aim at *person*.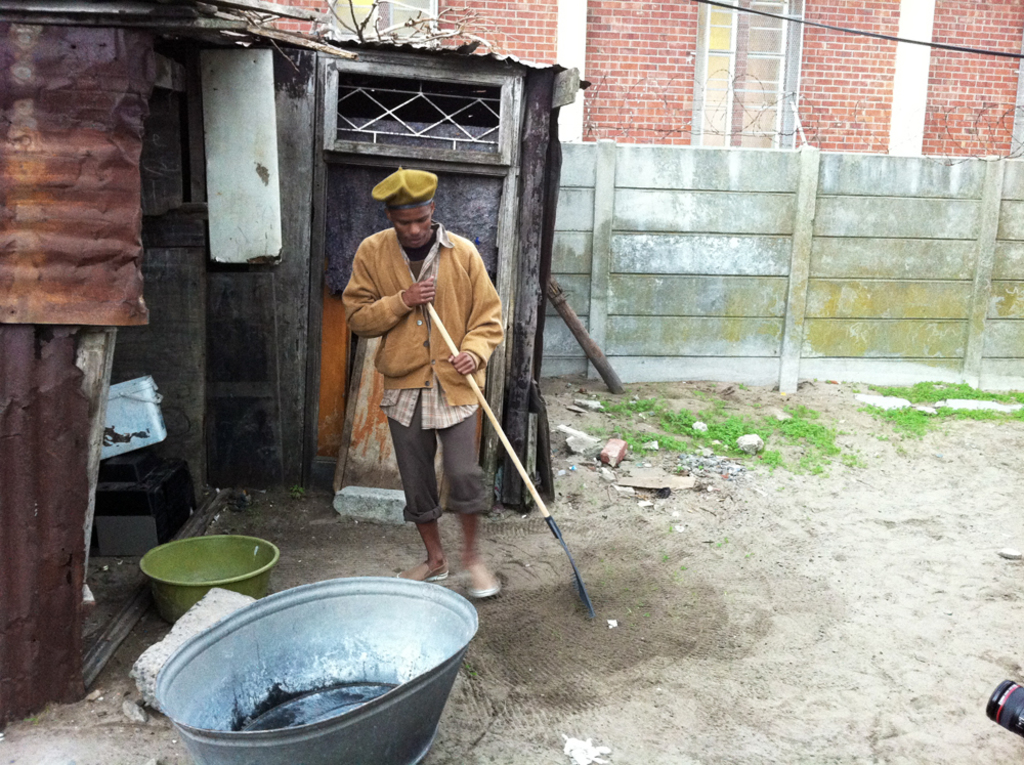
Aimed at detection(342, 143, 518, 629).
